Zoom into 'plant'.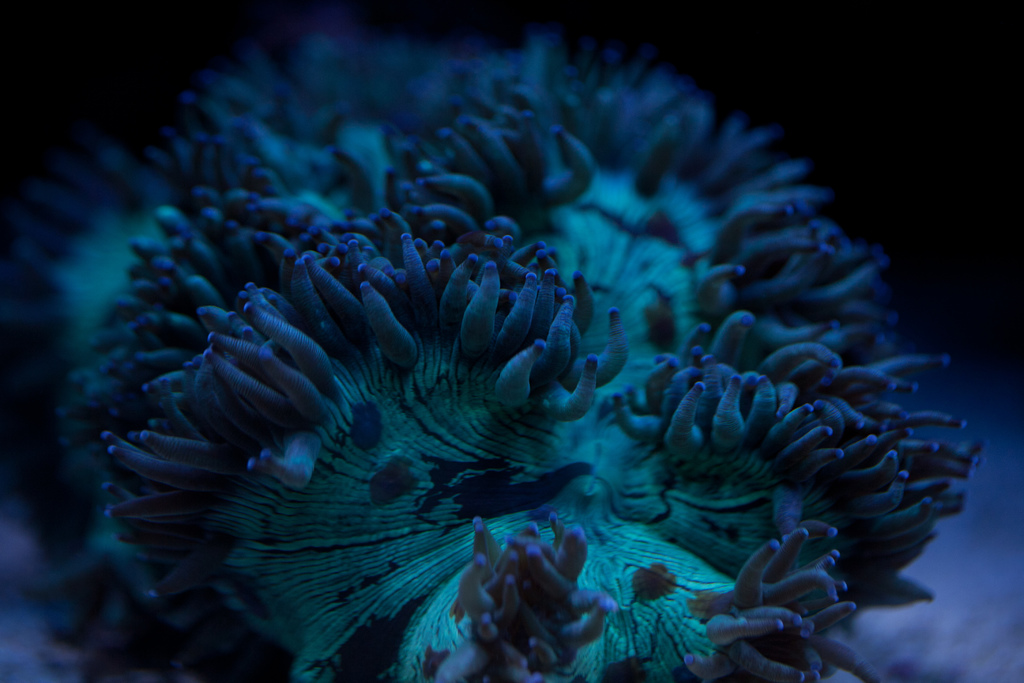
Zoom target: left=0, top=8, right=990, bottom=682.
